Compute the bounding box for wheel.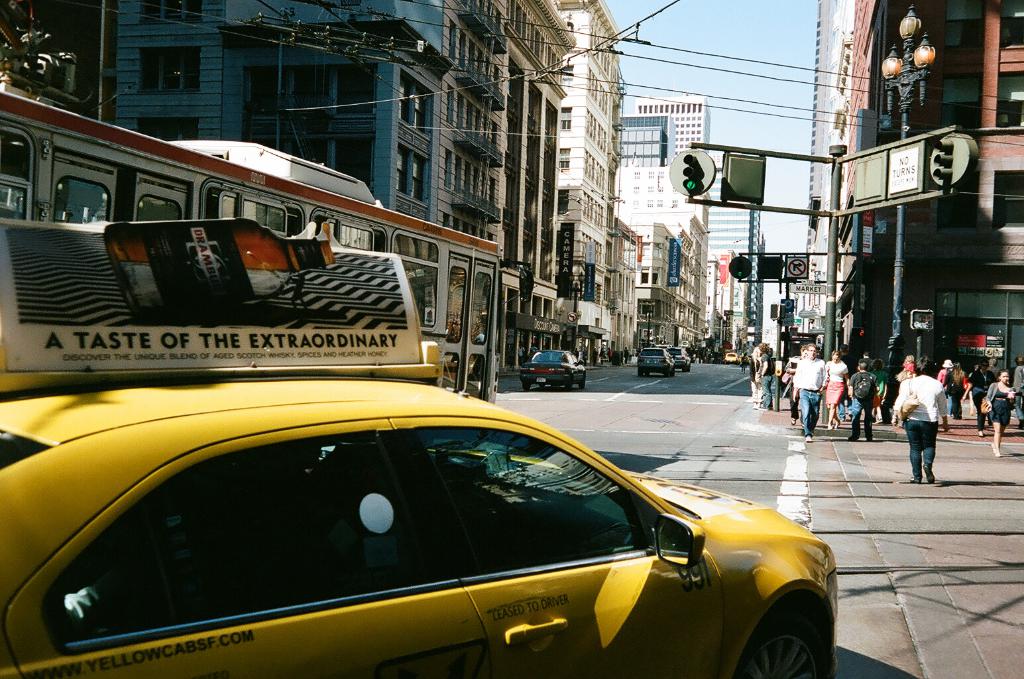
<bbox>663, 373, 665, 377</bbox>.
